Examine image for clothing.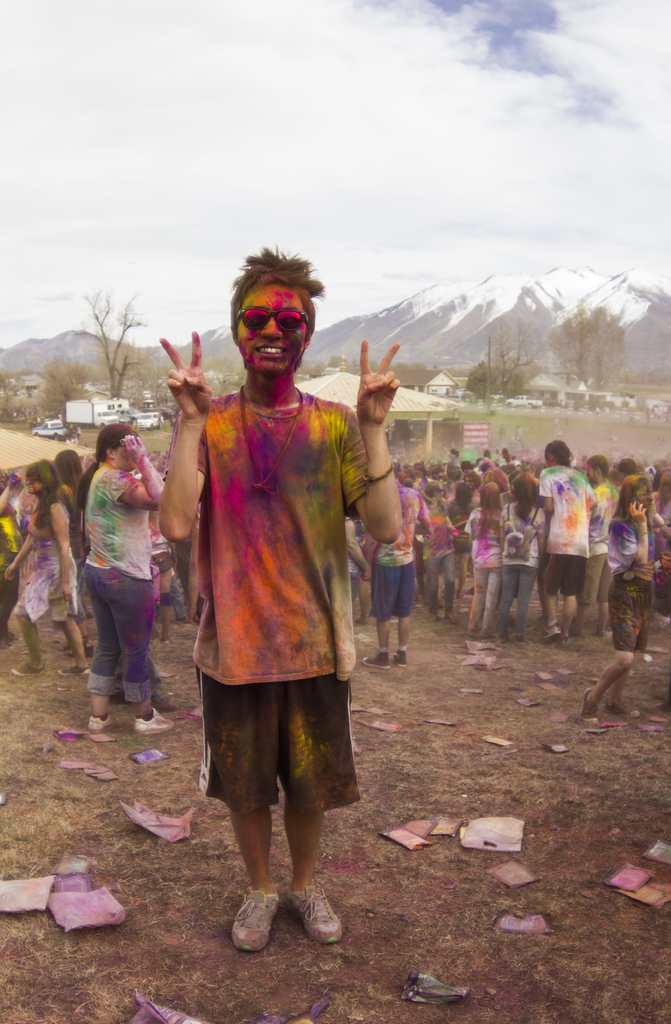
Examination result: x1=12 y1=487 x2=75 y2=662.
